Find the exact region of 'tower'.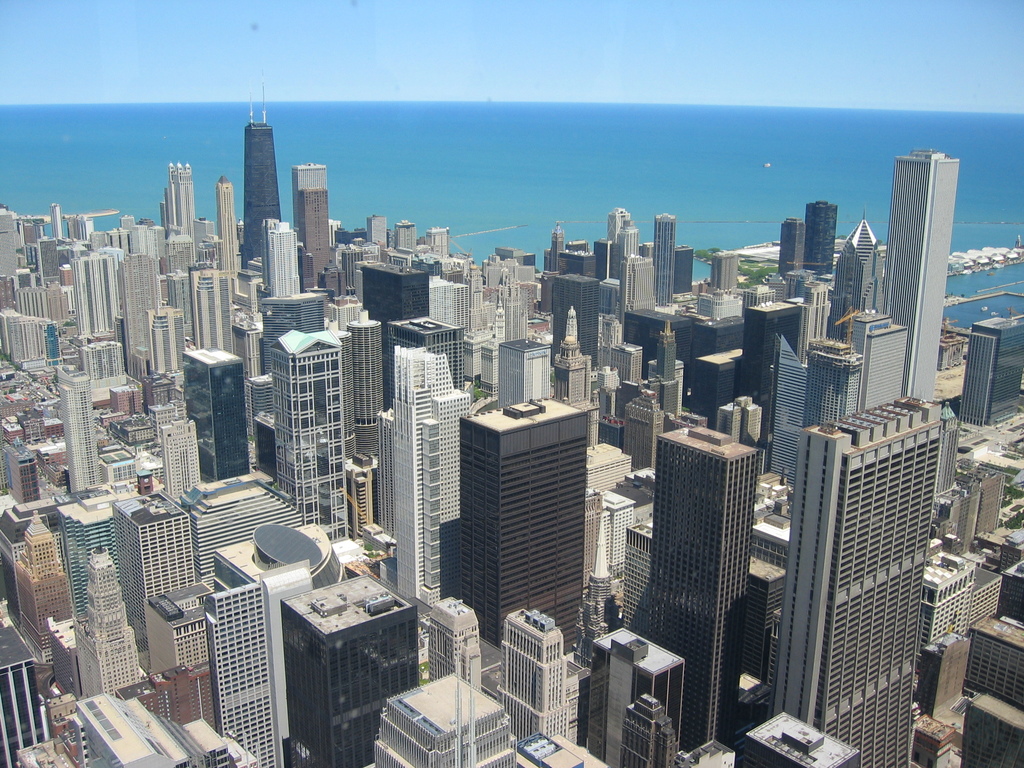
Exact region: [162,163,204,243].
